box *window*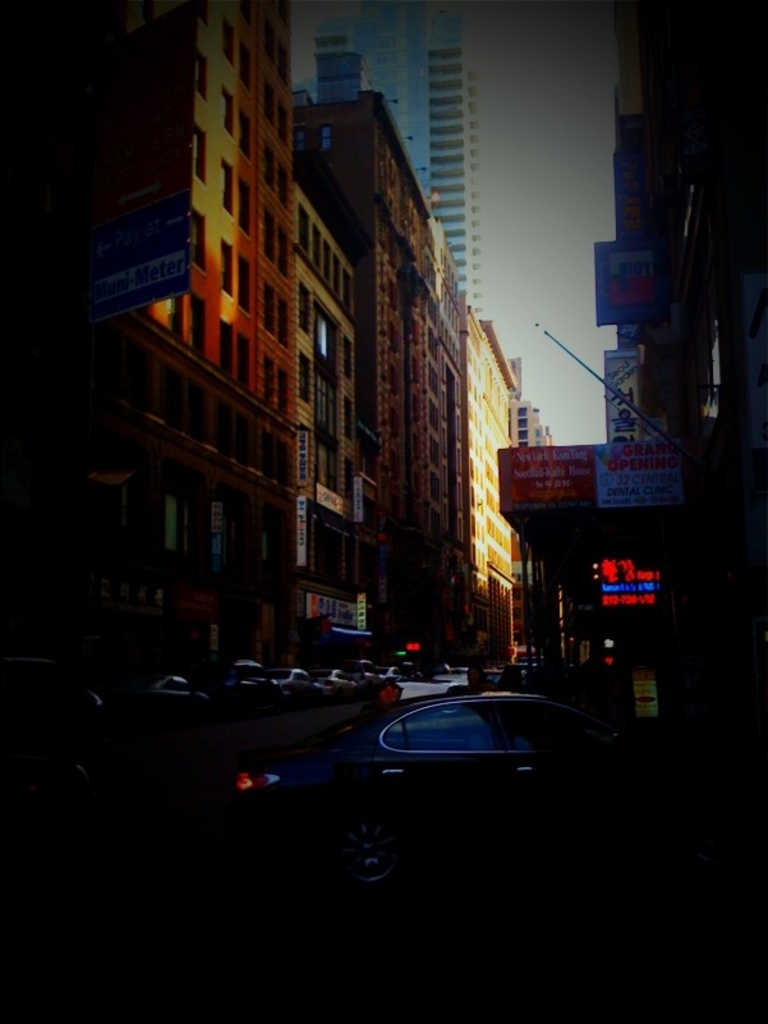
(261, 283, 279, 336)
